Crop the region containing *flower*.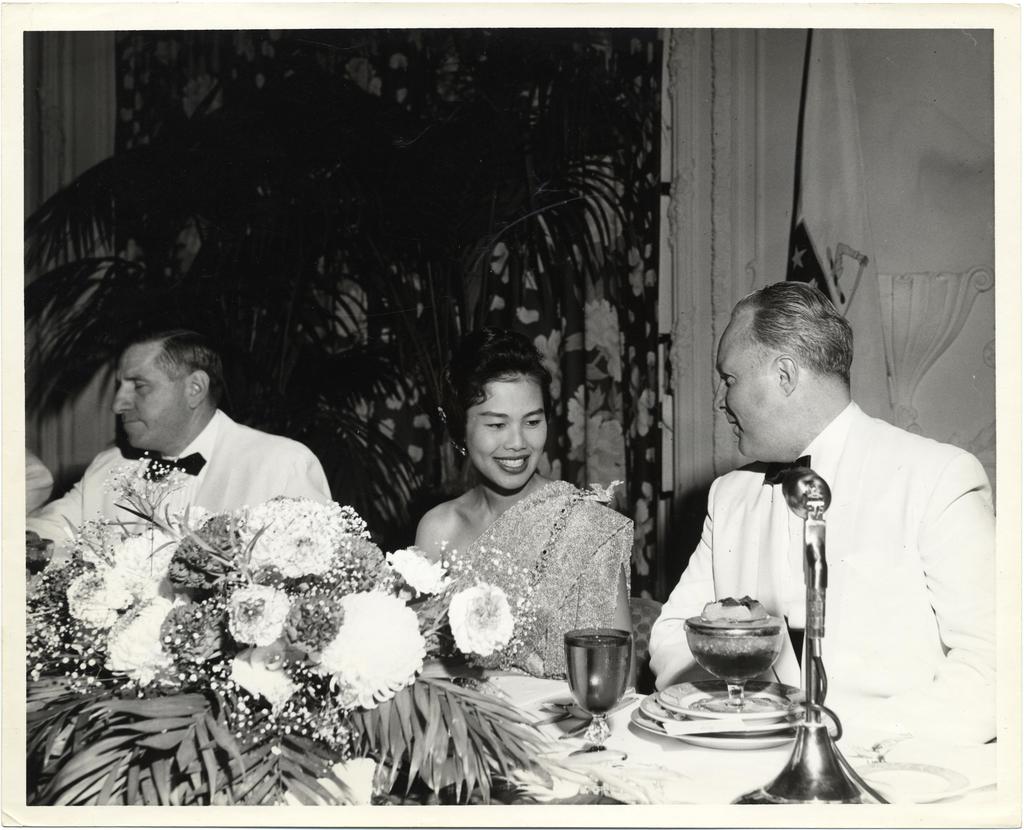
Crop region: pyautogui.locateOnScreen(385, 549, 456, 600).
